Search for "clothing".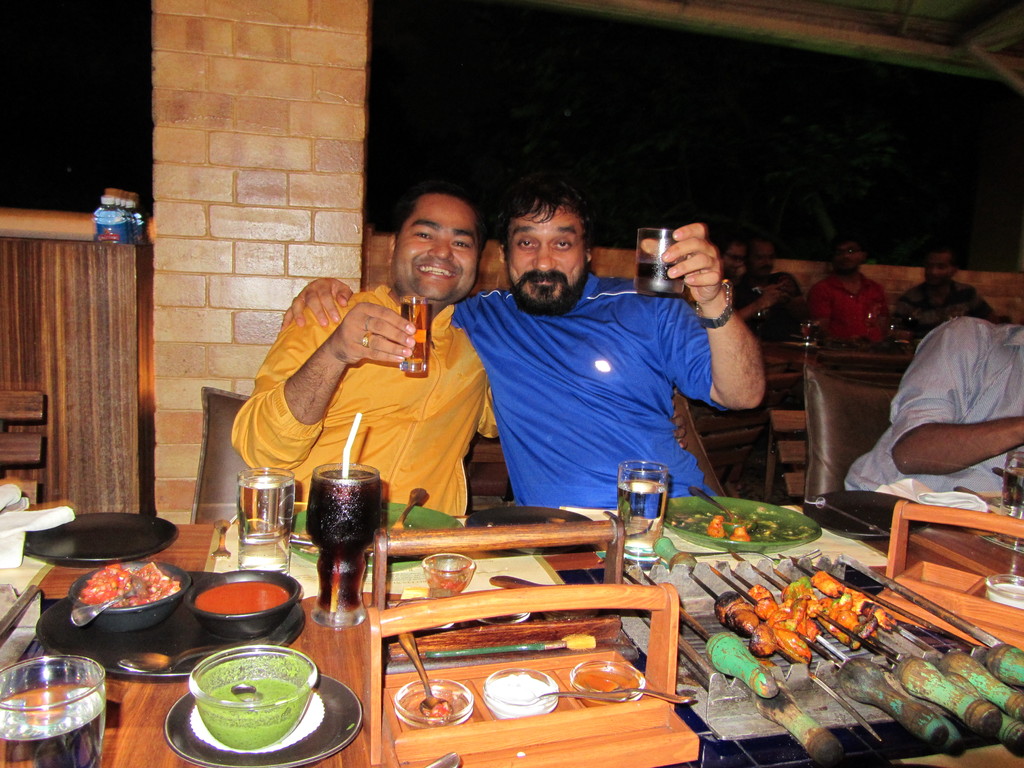
Found at bbox(889, 273, 1022, 525).
